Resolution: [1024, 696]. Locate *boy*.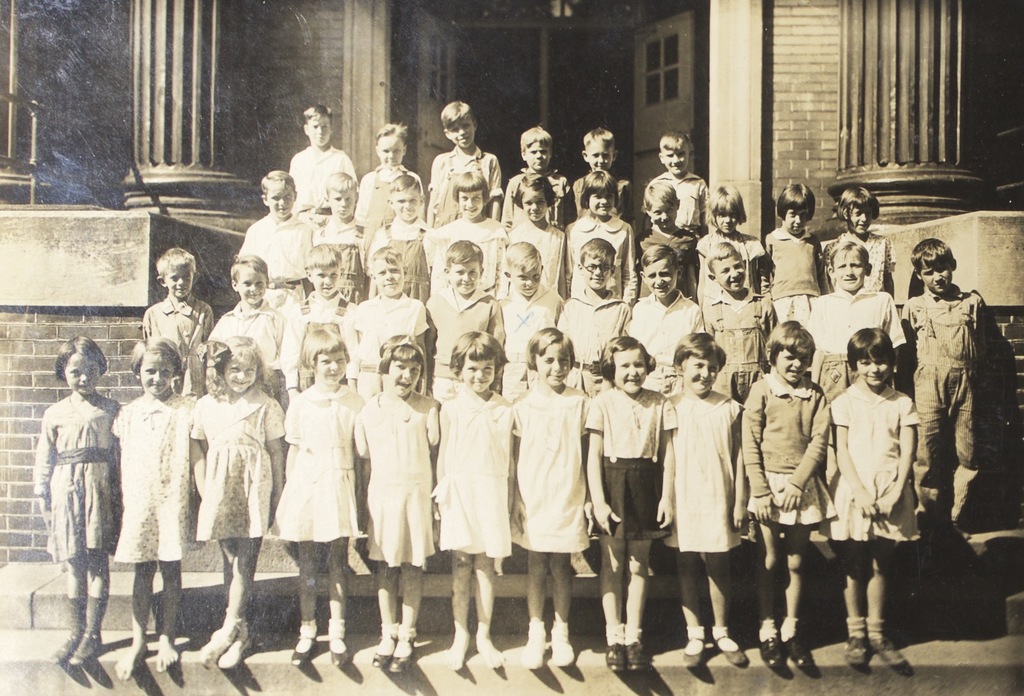
{"left": 496, "top": 243, "right": 565, "bottom": 403}.
